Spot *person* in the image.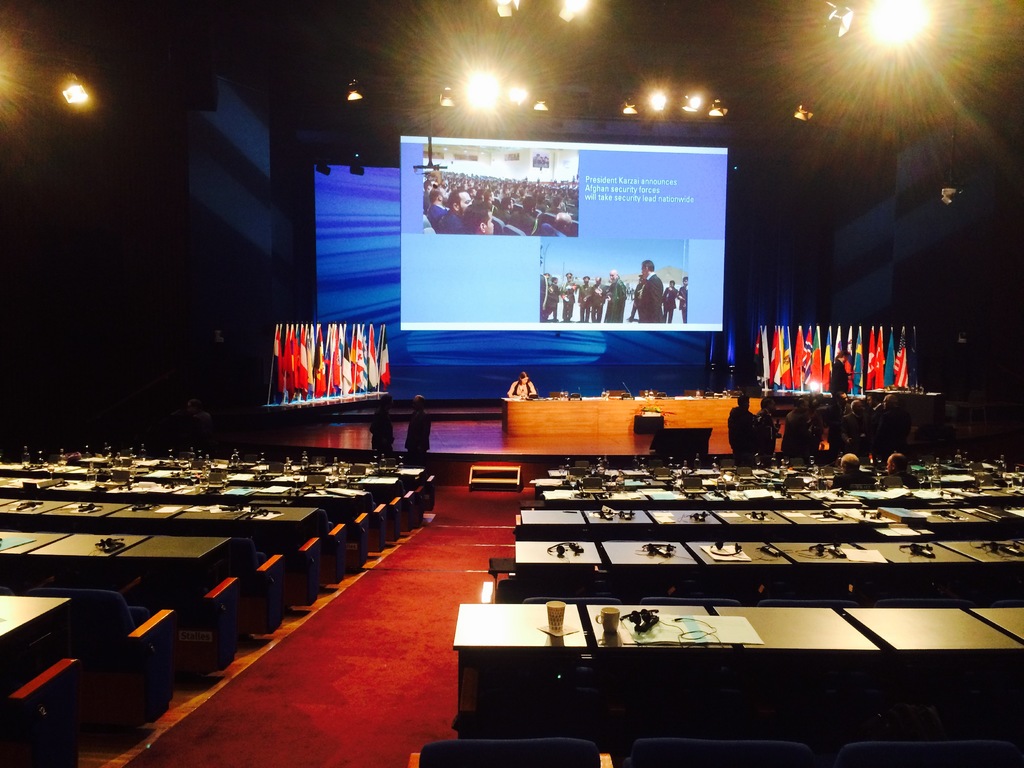
*person* found at x1=602, y1=269, x2=626, y2=324.
